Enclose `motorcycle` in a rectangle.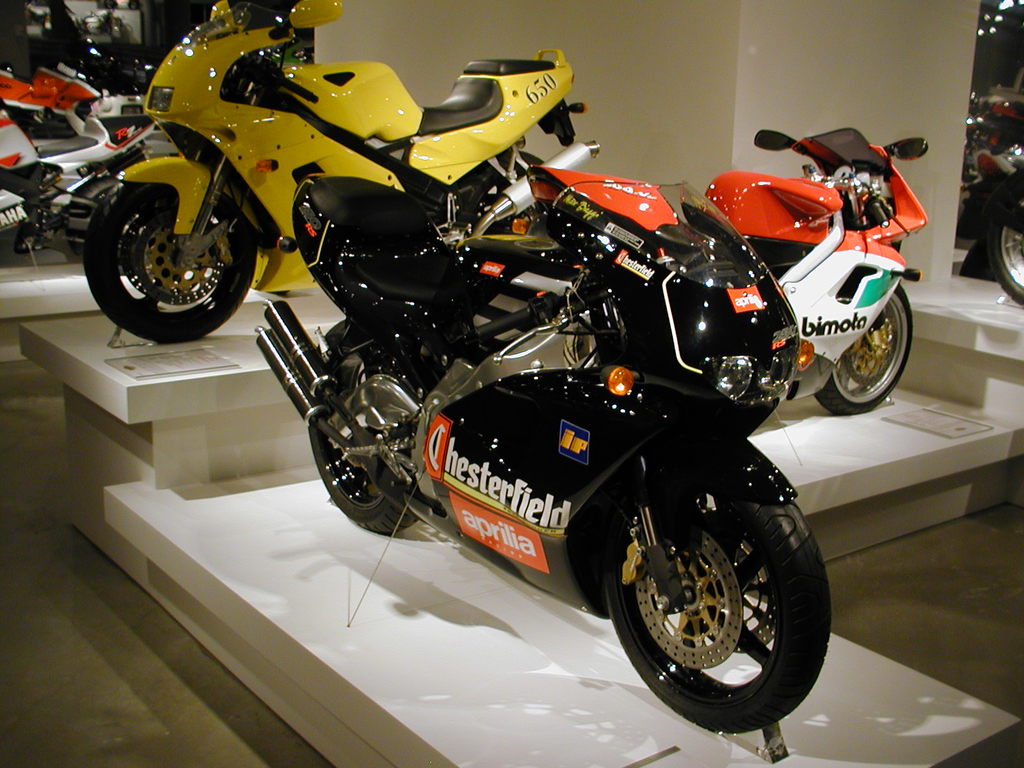
83:0:588:346.
